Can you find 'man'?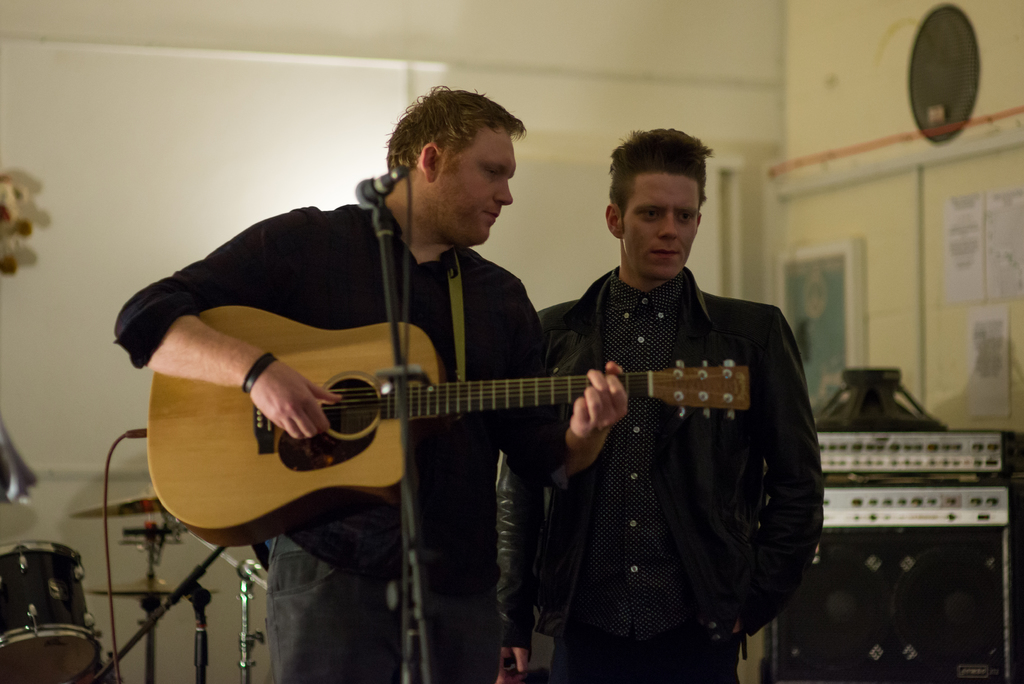
Yes, bounding box: (532, 126, 812, 676).
